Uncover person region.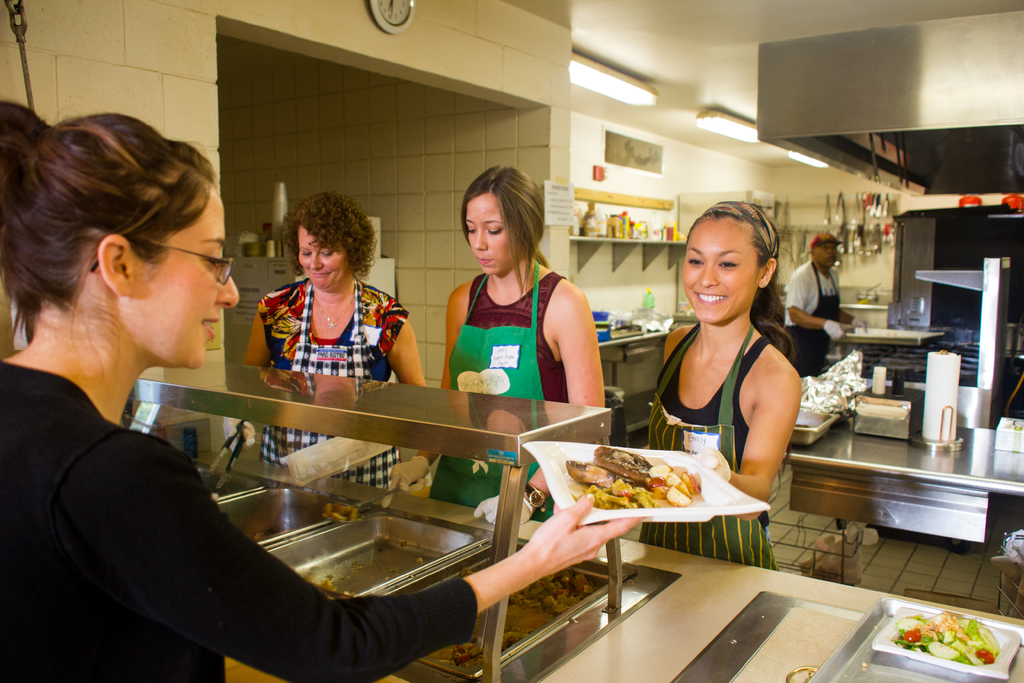
Uncovered: {"x1": 781, "y1": 230, "x2": 858, "y2": 374}.
